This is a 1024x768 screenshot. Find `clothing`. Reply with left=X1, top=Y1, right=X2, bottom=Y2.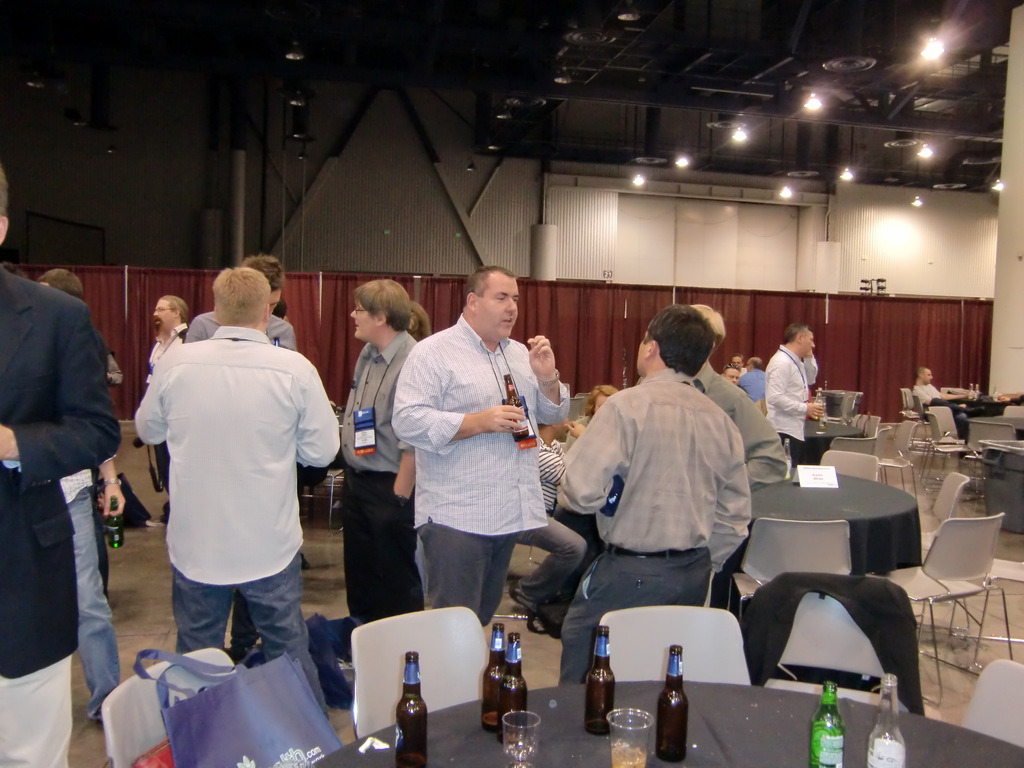
left=768, top=338, right=813, bottom=461.
